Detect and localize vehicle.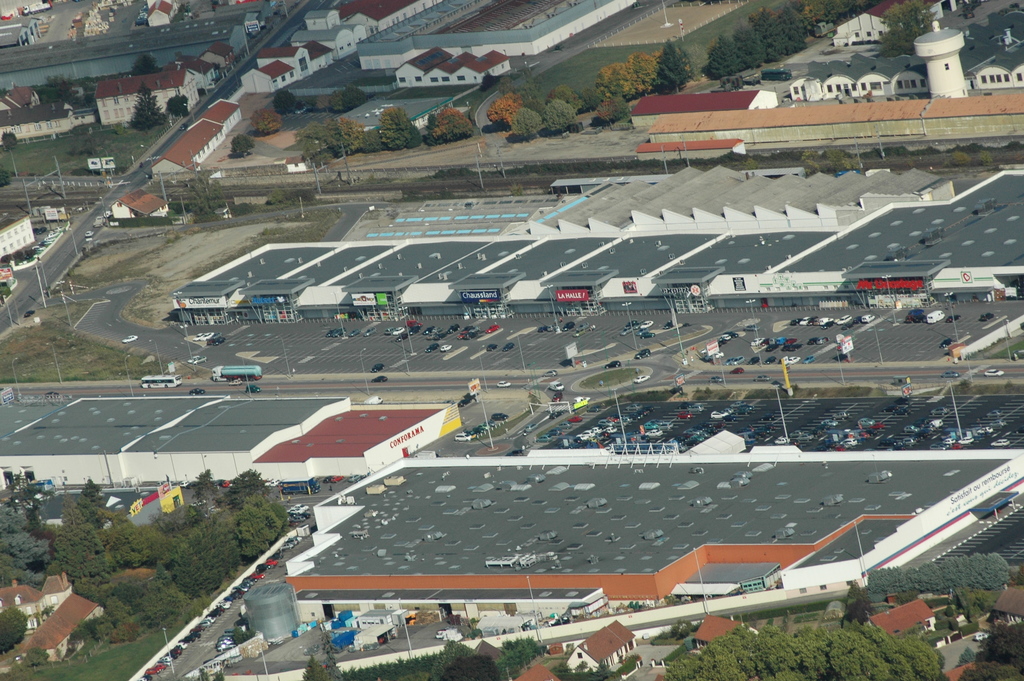
Localized at bbox=(84, 224, 89, 239).
